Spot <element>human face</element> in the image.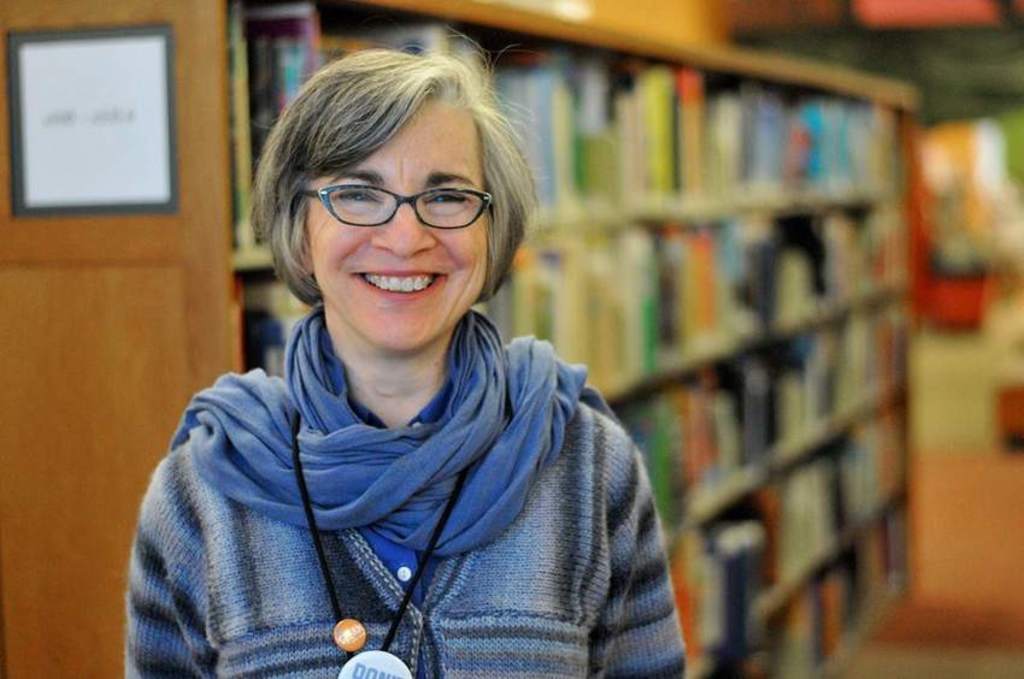
<element>human face</element> found at 308,106,489,347.
